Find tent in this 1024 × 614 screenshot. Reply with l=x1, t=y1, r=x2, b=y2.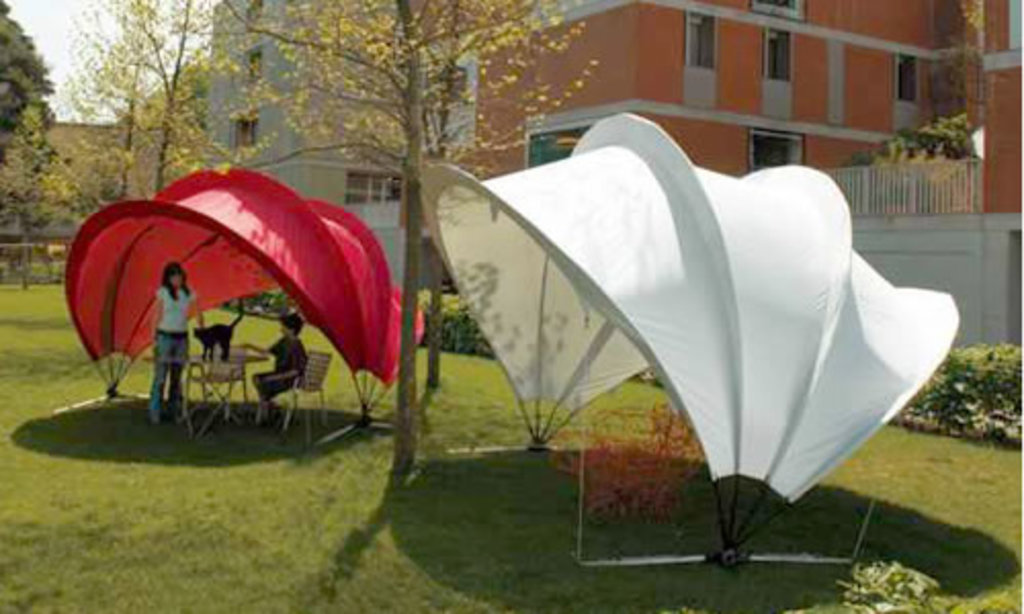
l=66, t=160, r=408, b=448.
